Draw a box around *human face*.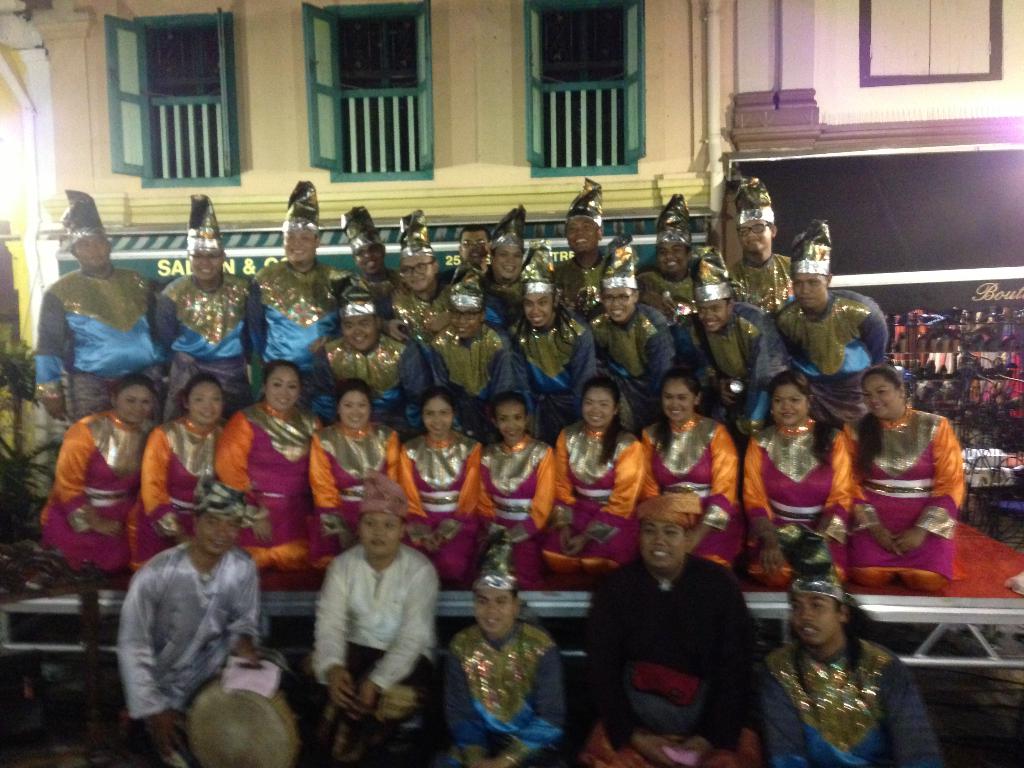
box(640, 519, 678, 575).
